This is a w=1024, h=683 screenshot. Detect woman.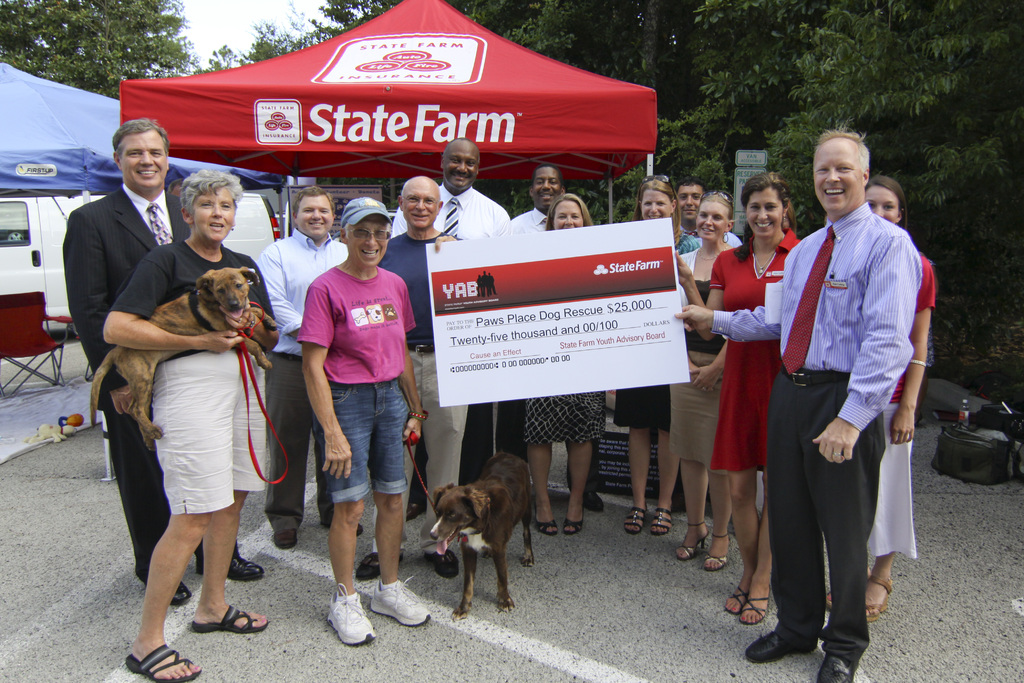
BBox(675, 172, 802, 628).
